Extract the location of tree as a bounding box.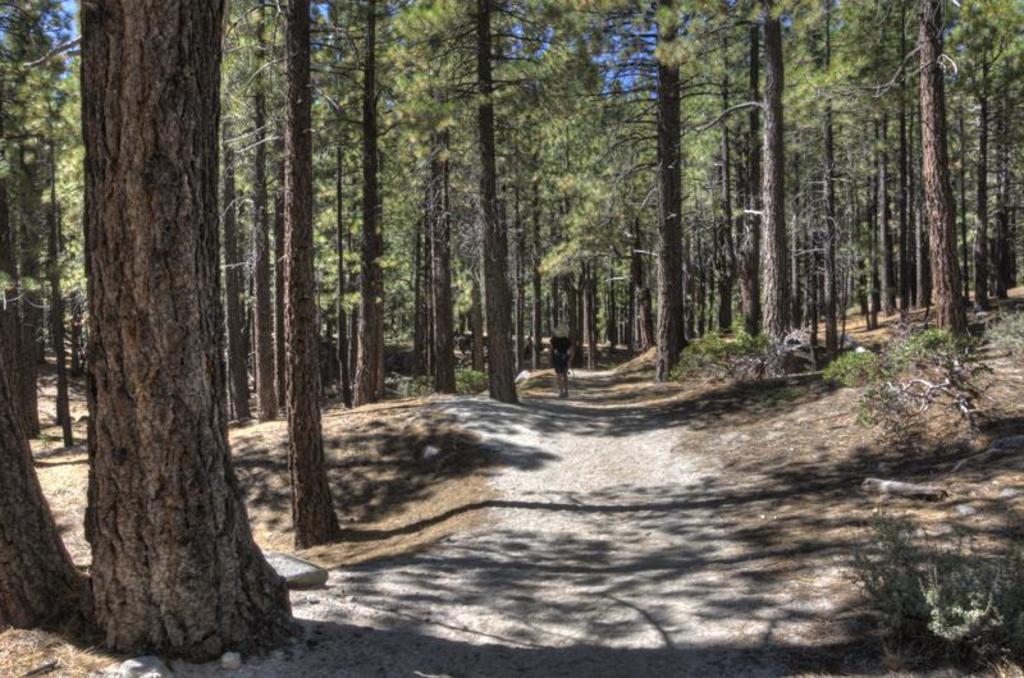
select_region(0, 0, 90, 638).
